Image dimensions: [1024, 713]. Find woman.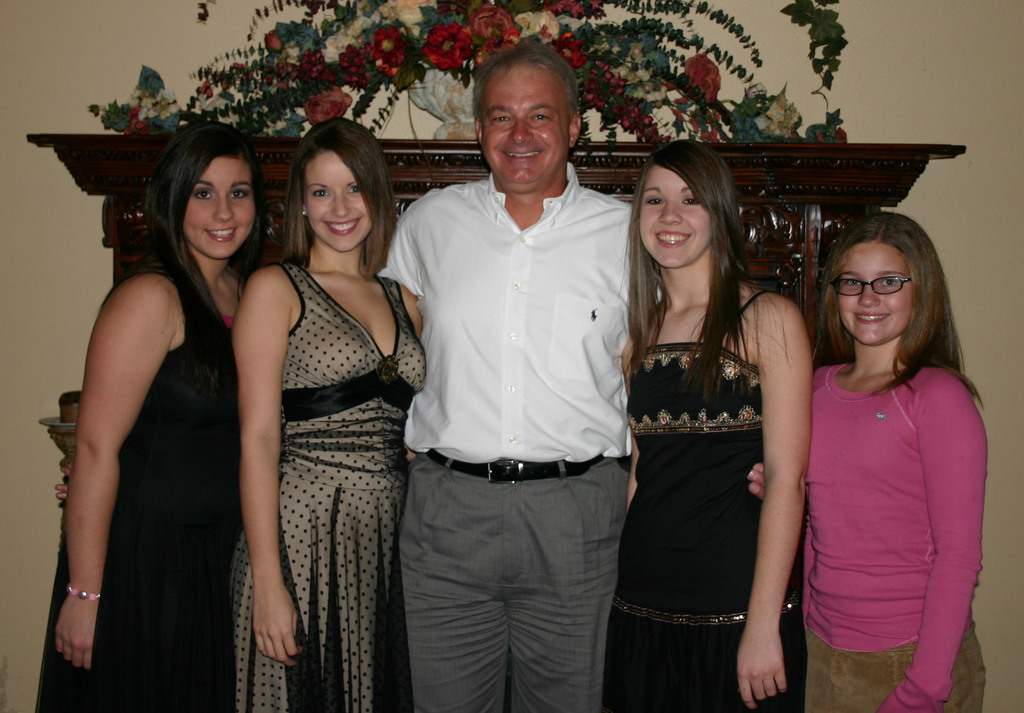
crop(607, 149, 819, 712).
